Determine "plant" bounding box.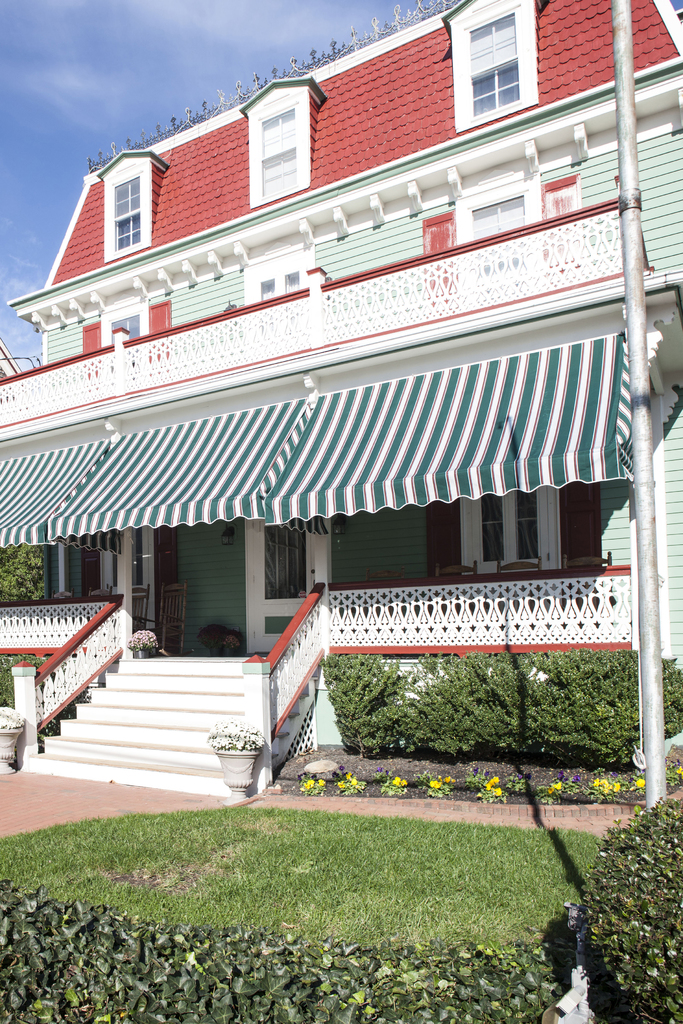
Determined: select_region(506, 774, 529, 798).
